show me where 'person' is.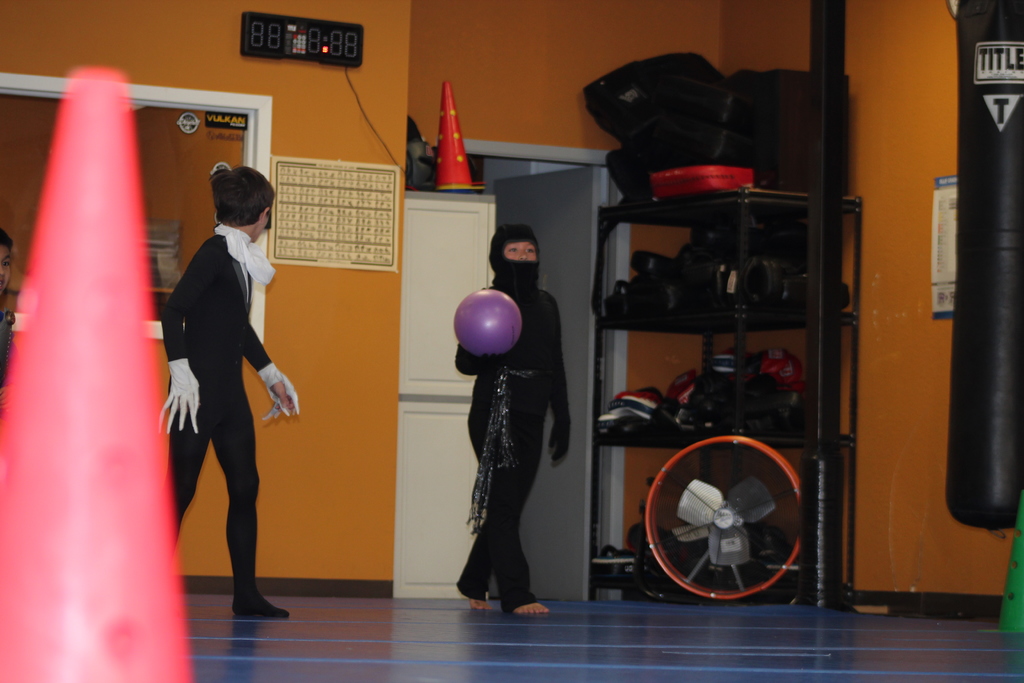
'person' is at pyautogui.locateOnScreen(0, 224, 19, 418).
